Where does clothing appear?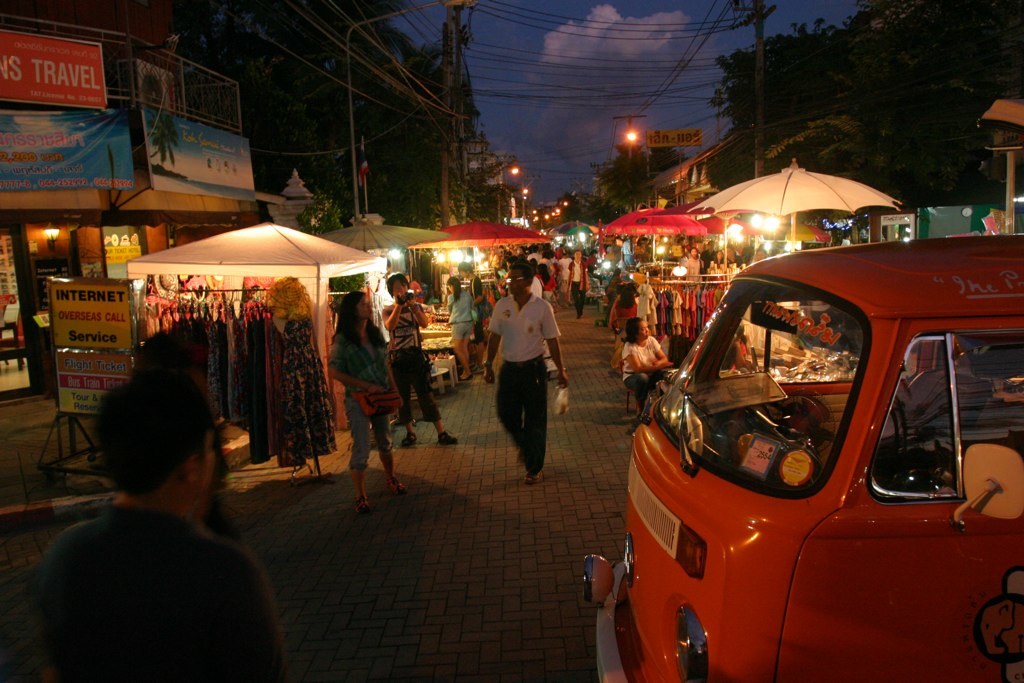
Appears at 326,329,398,467.
